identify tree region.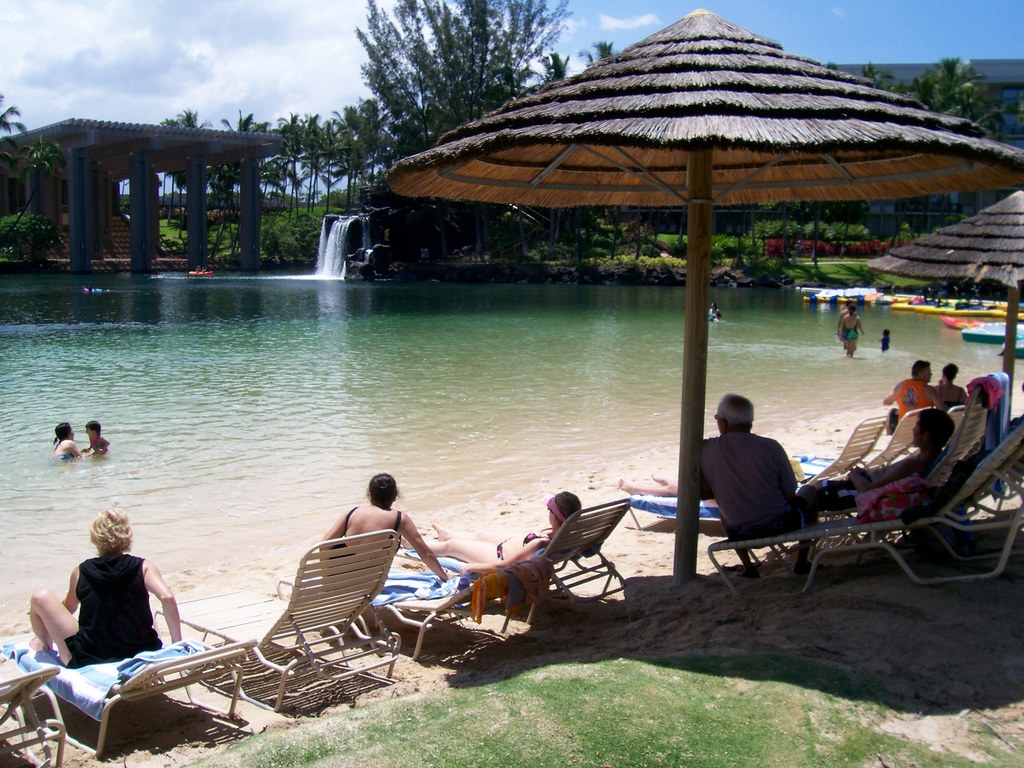
Region: <box>0,93,33,184</box>.
